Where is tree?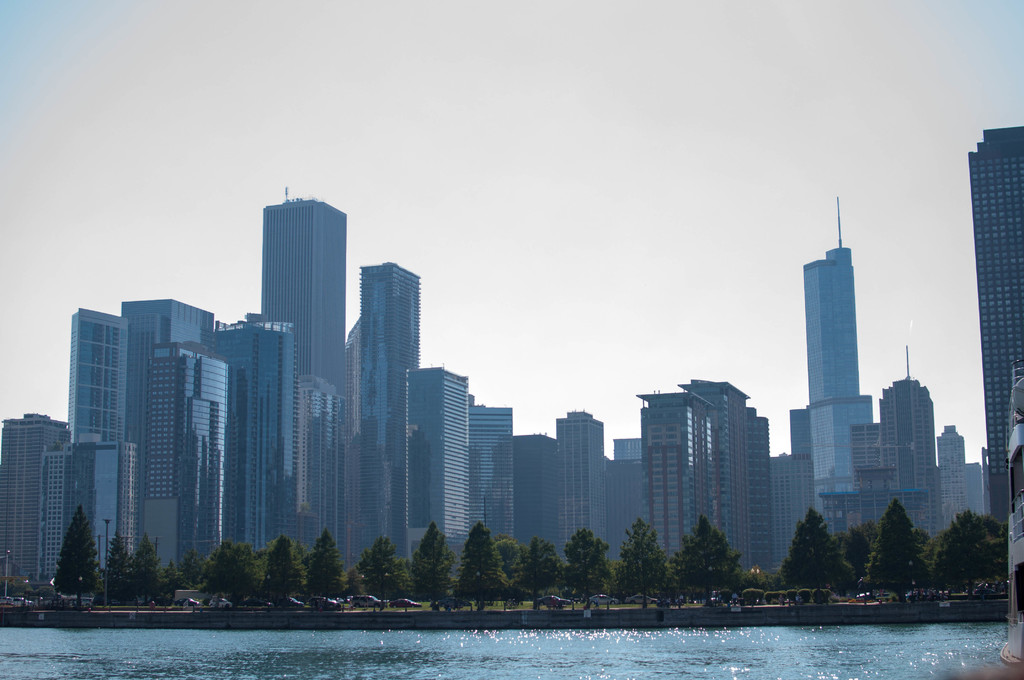
413 514 456 597.
